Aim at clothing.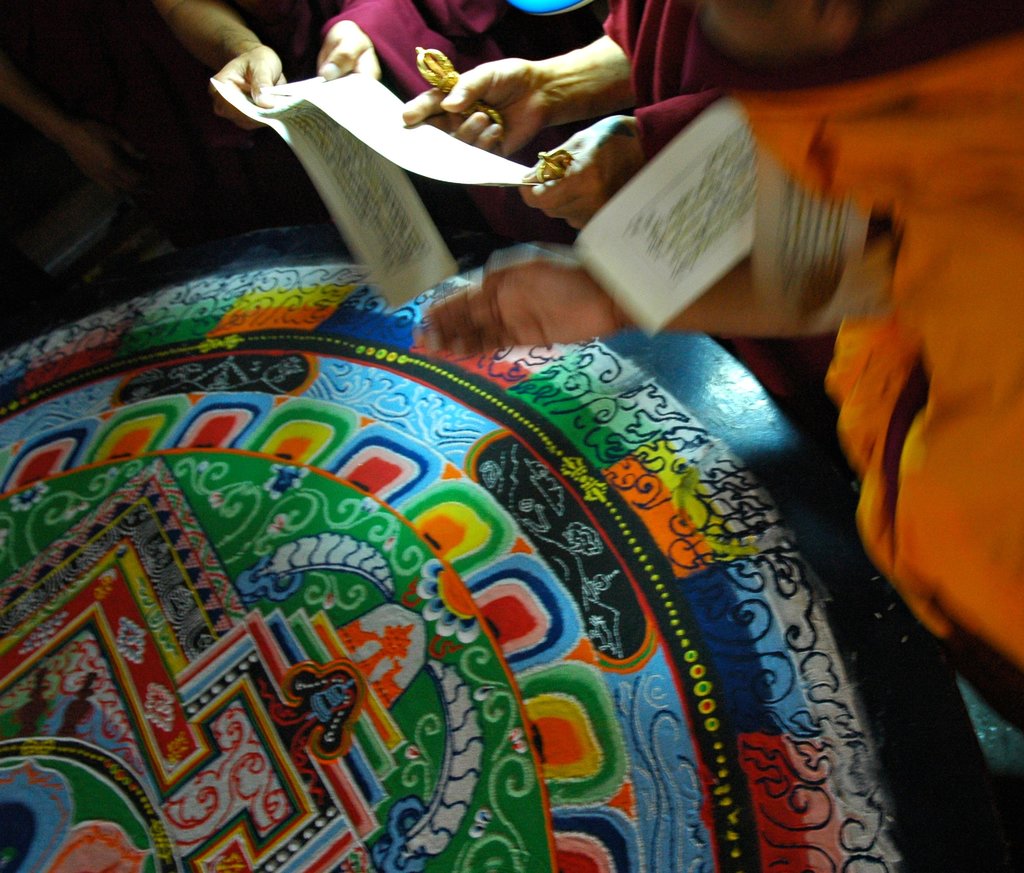
Aimed at [x1=726, y1=19, x2=1023, y2=683].
